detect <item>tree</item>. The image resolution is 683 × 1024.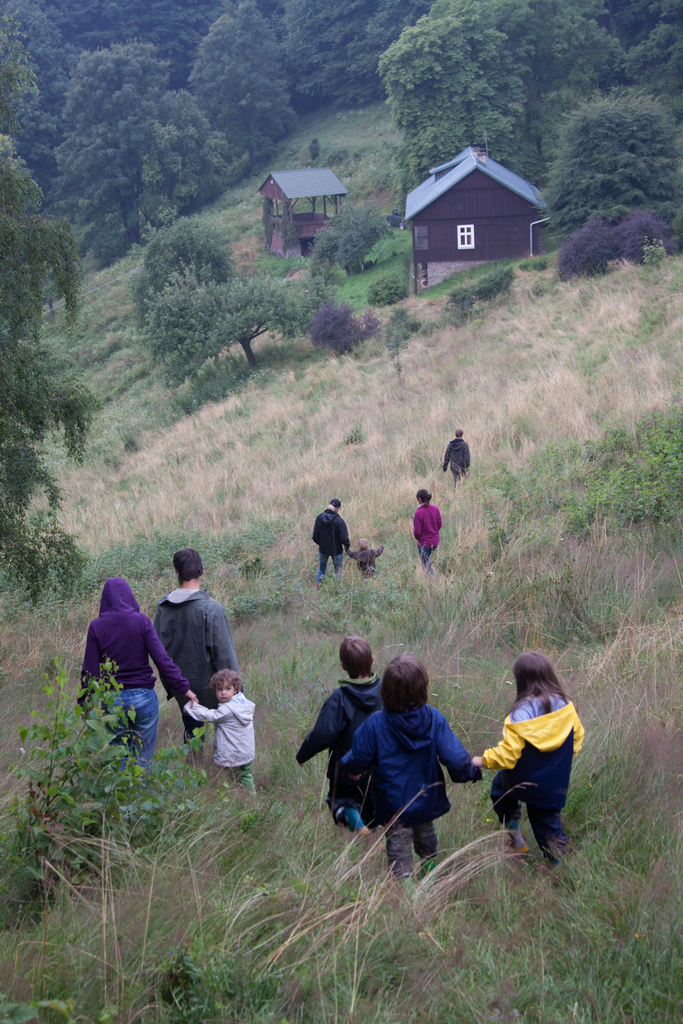
box(124, 218, 229, 282).
